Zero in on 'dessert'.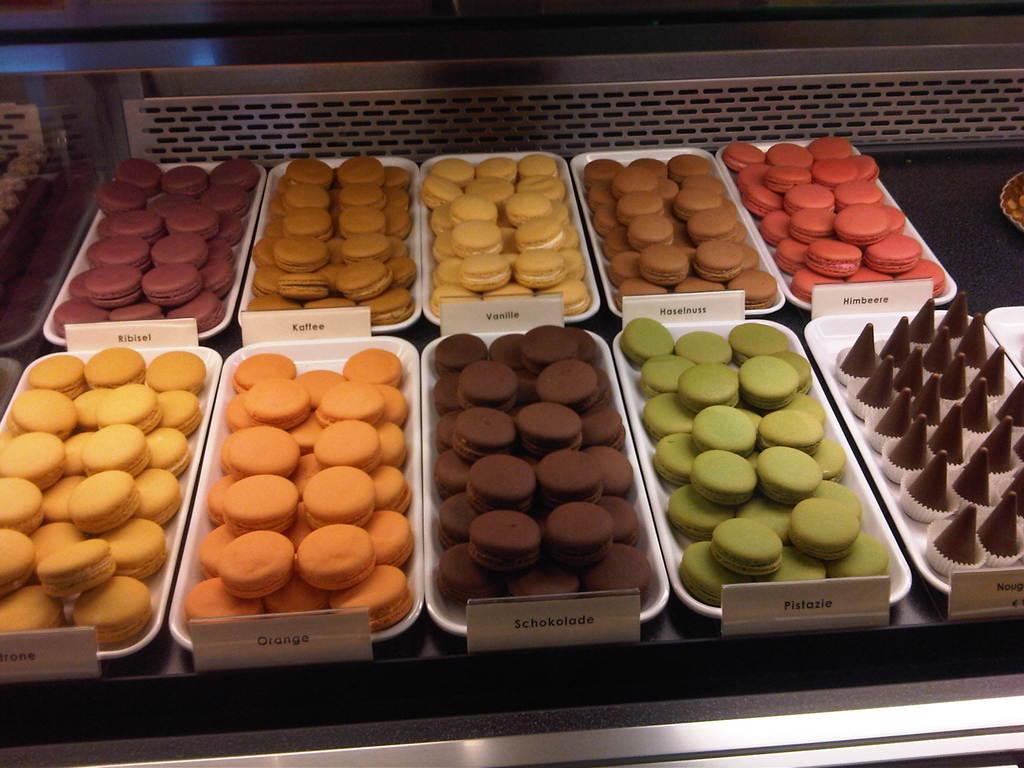
Zeroed in: x1=335 y1=255 x2=389 y2=291.
